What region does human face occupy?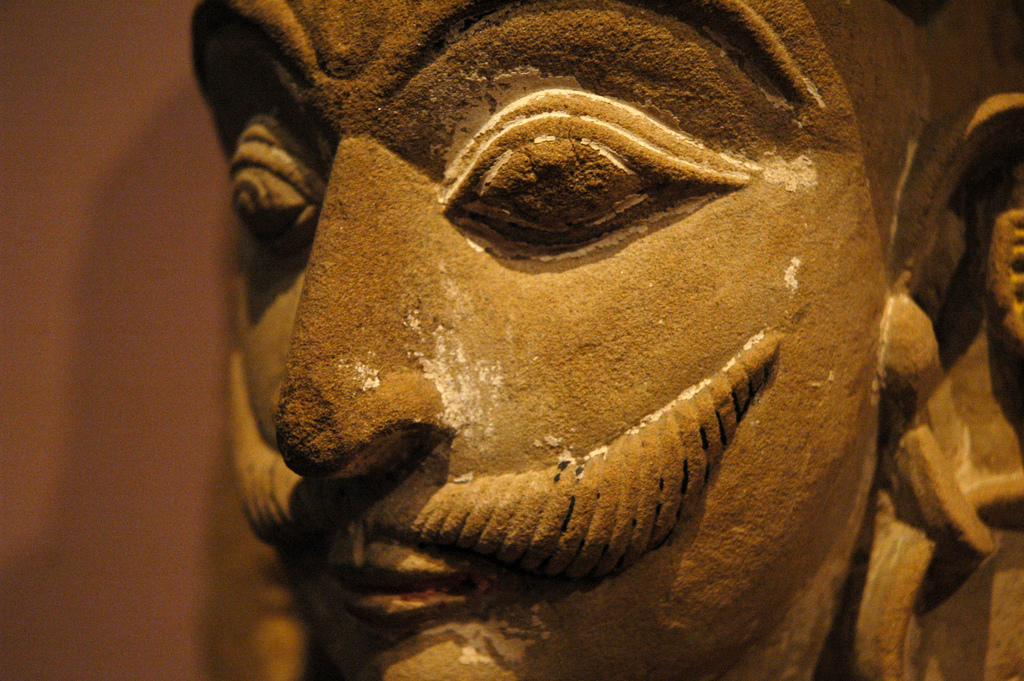
pyautogui.locateOnScreen(183, 0, 879, 680).
